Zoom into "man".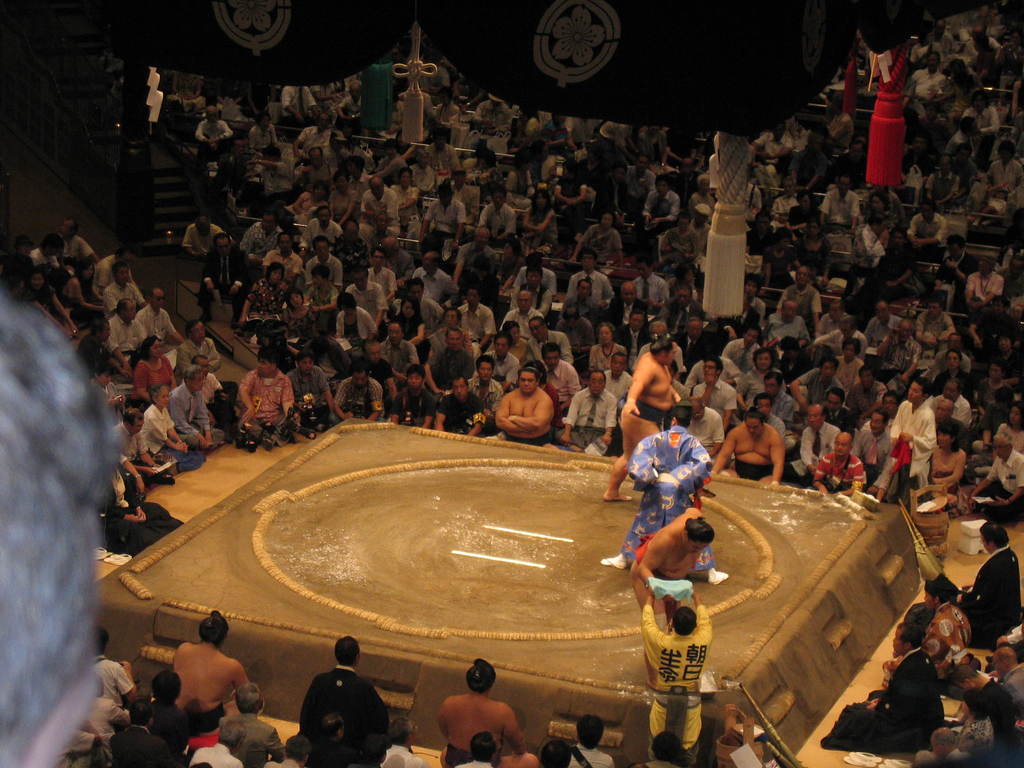
Zoom target: (568,248,616,299).
